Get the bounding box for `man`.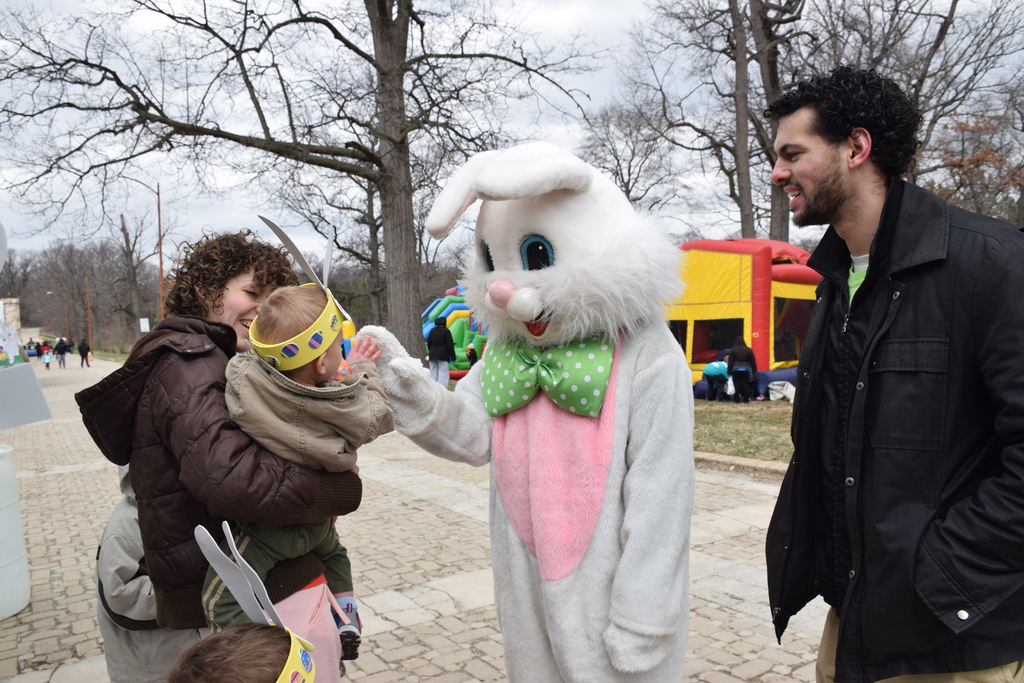
763 65 1023 682.
